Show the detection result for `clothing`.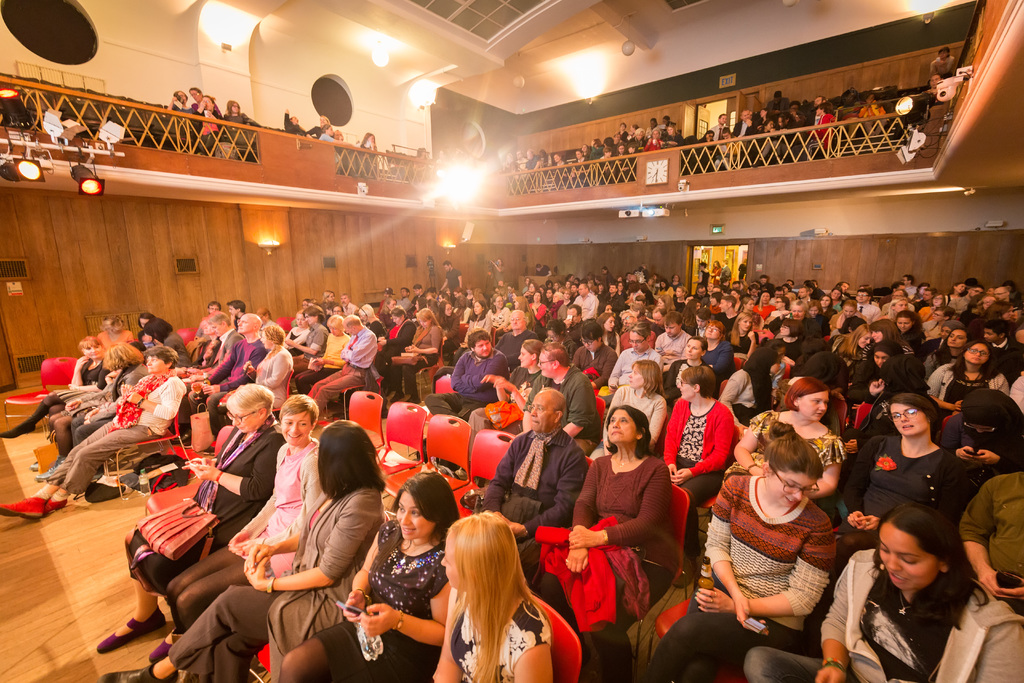
box=[81, 359, 99, 388].
